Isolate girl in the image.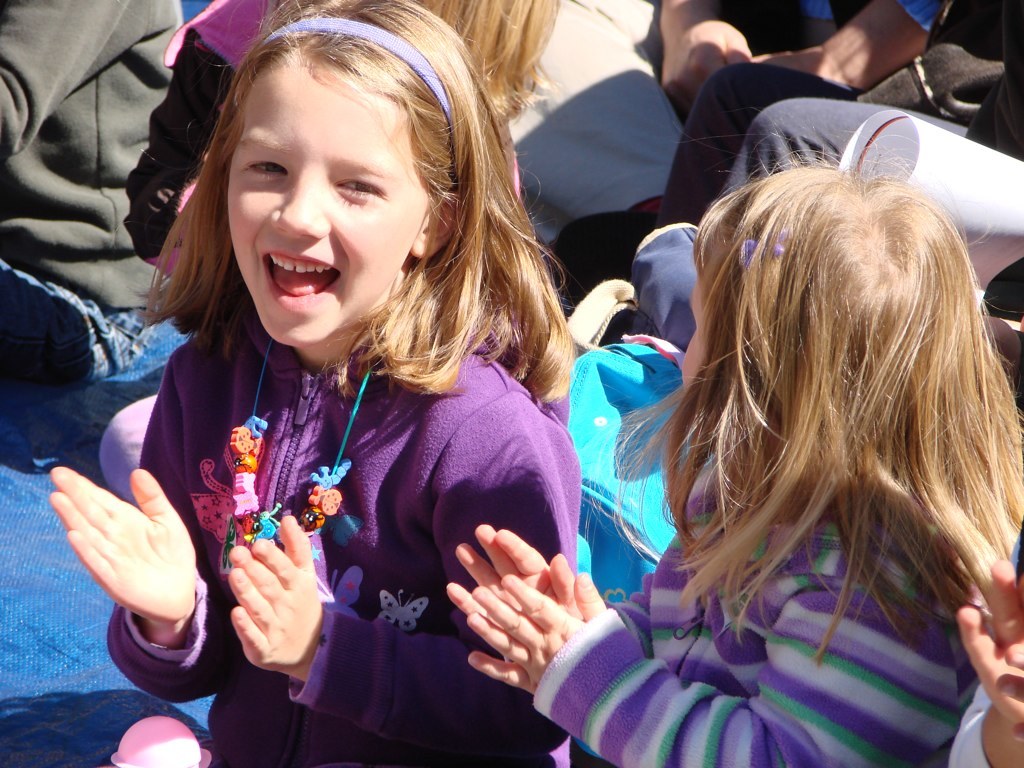
Isolated region: bbox=[37, 0, 570, 757].
